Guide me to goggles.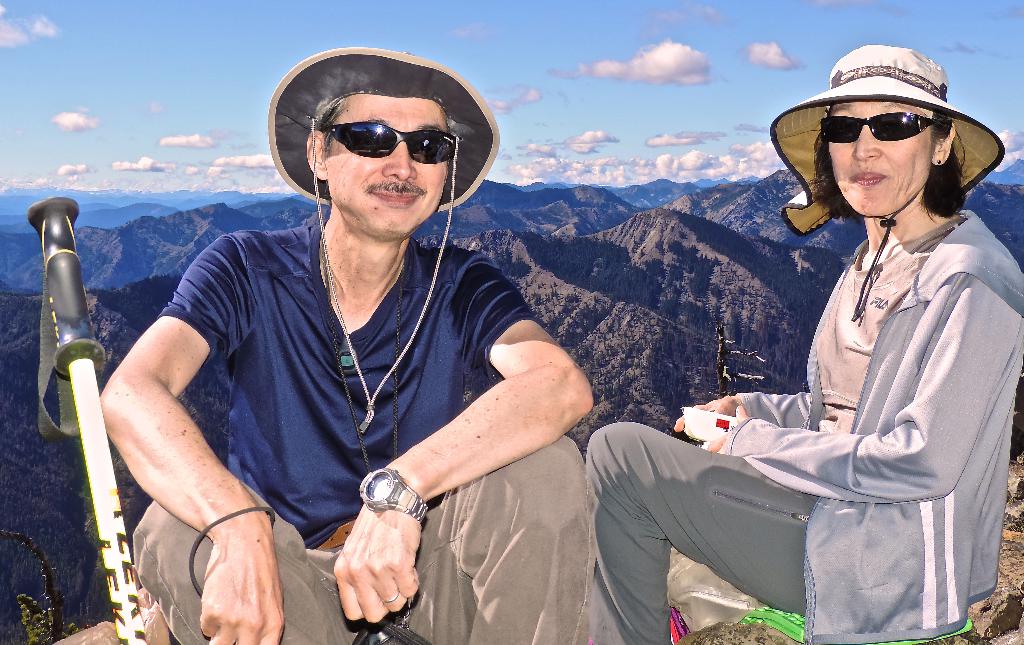
Guidance: <bbox>306, 107, 473, 165</bbox>.
